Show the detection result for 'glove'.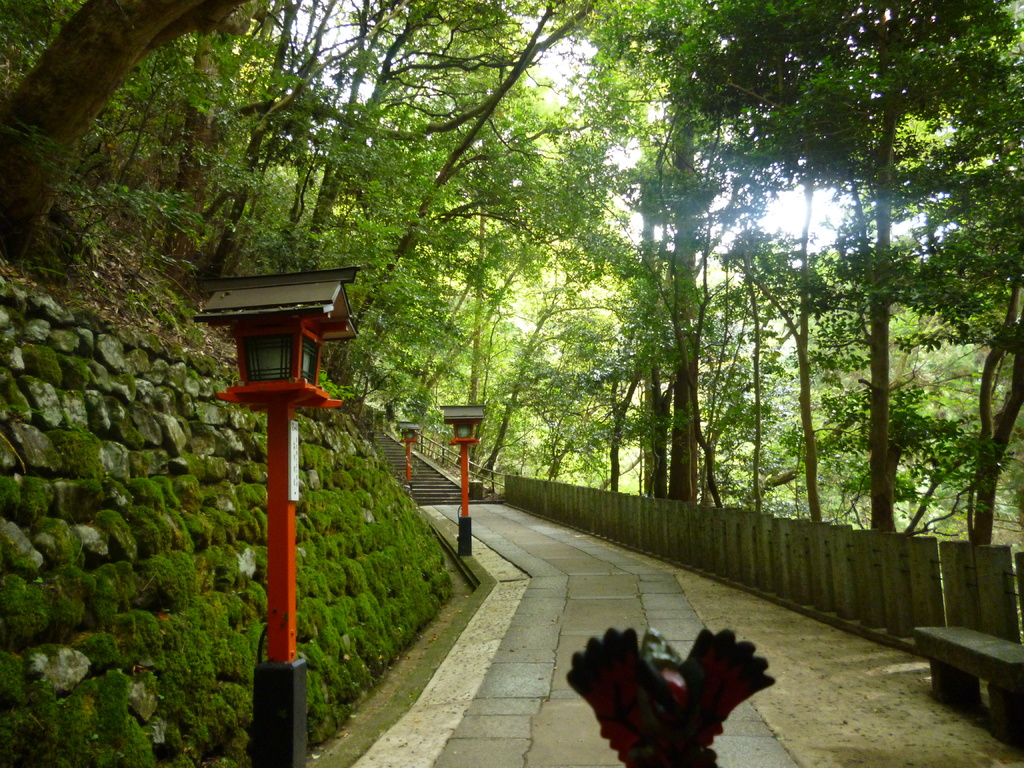
region(564, 628, 678, 767).
